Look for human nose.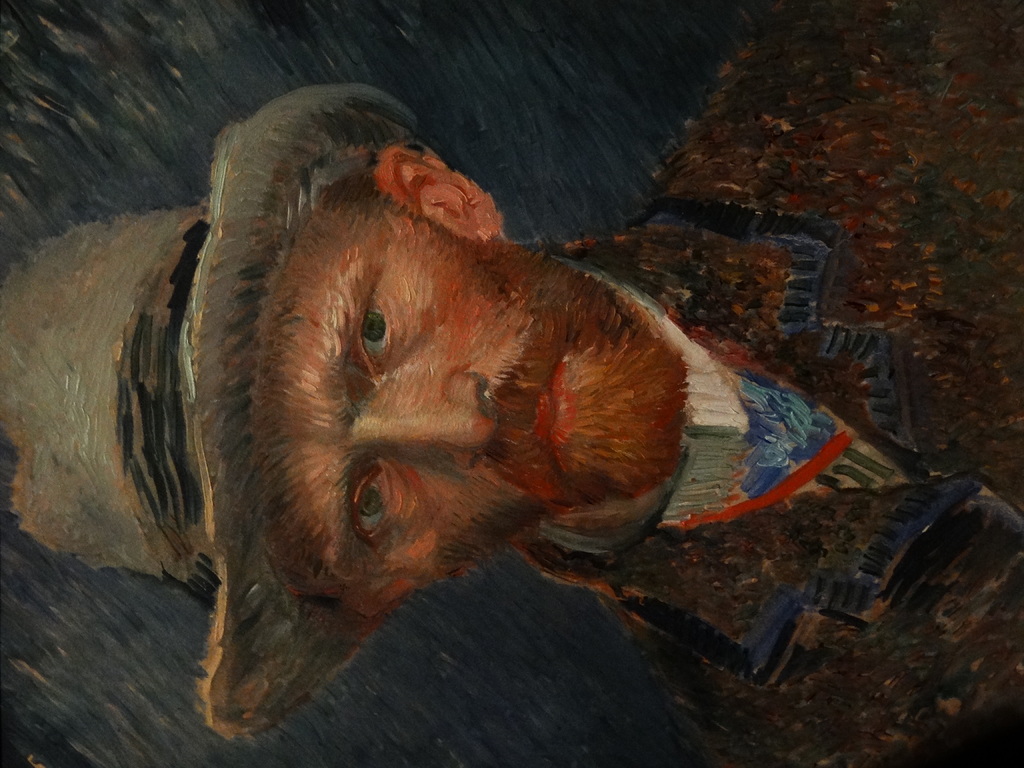
Found: x1=355, y1=367, x2=497, y2=470.
